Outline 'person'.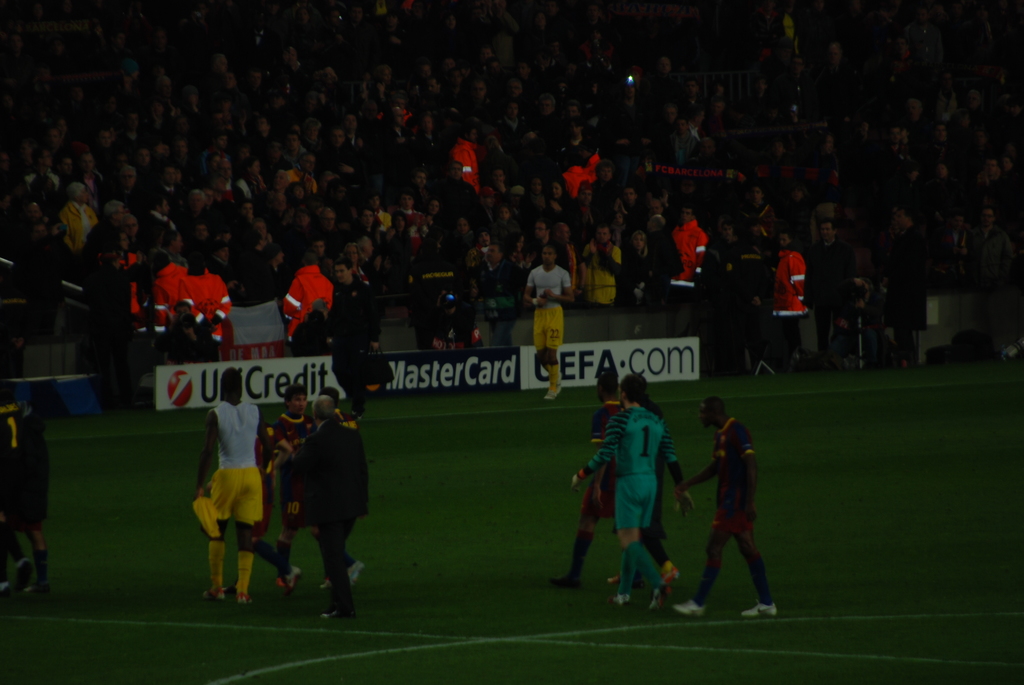
Outline: <bbox>281, 393, 378, 628</bbox>.
